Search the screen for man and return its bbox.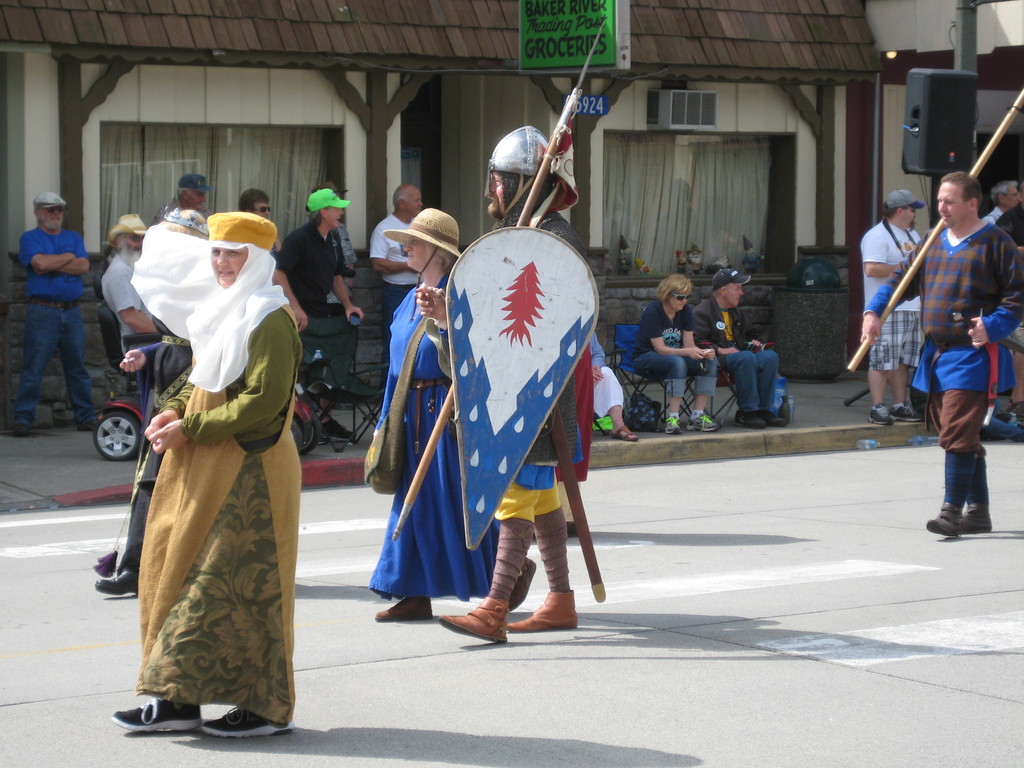
Found: (858, 188, 923, 428).
